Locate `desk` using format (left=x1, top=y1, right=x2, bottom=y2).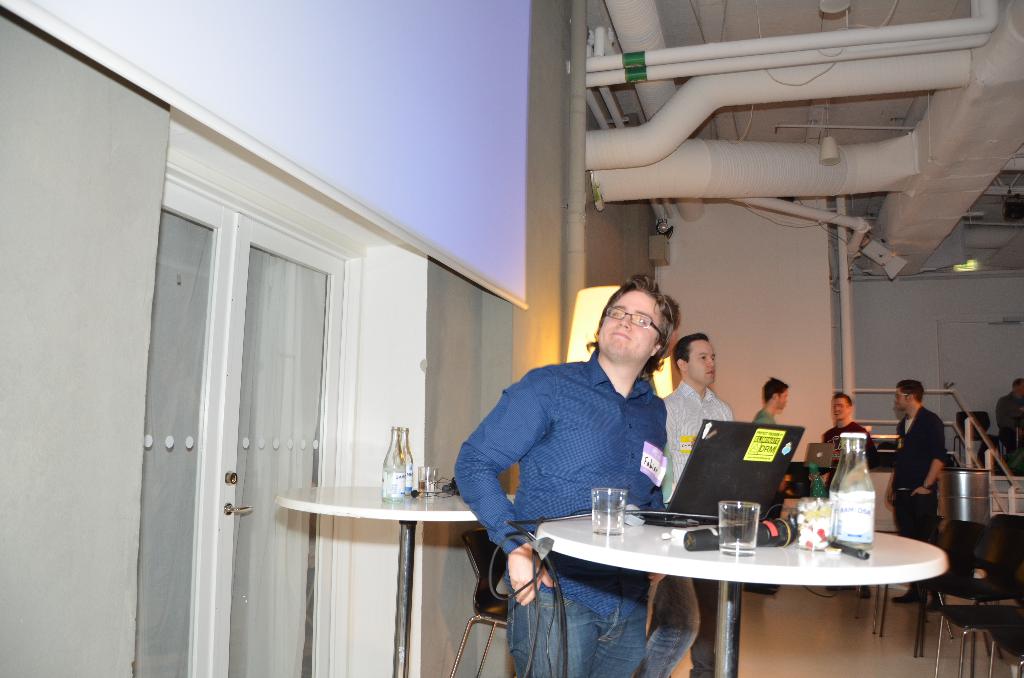
(left=536, top=498, right=948, bottom=677).
